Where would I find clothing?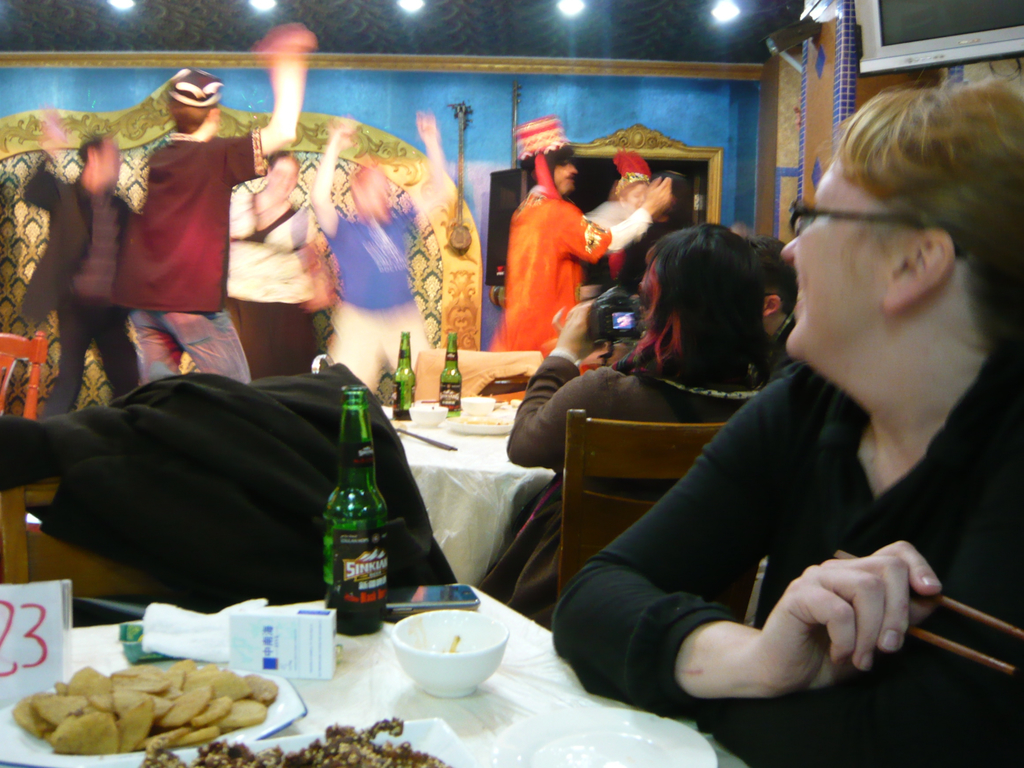
At crop(227, 192, 313, 378).
